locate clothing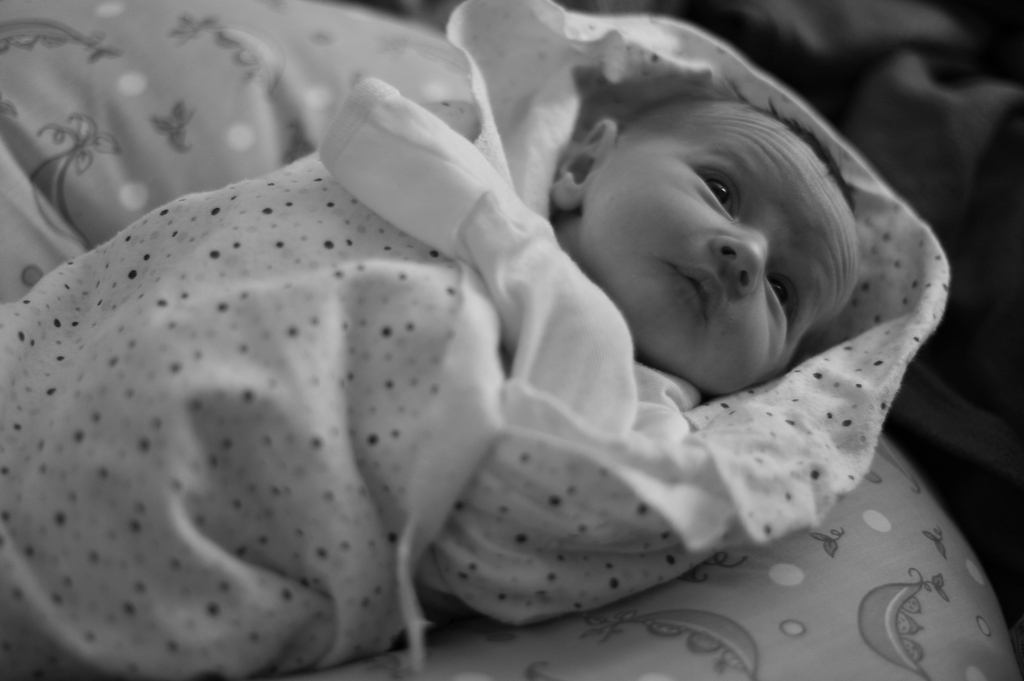
bbox=[322, 68, 784, 478]
